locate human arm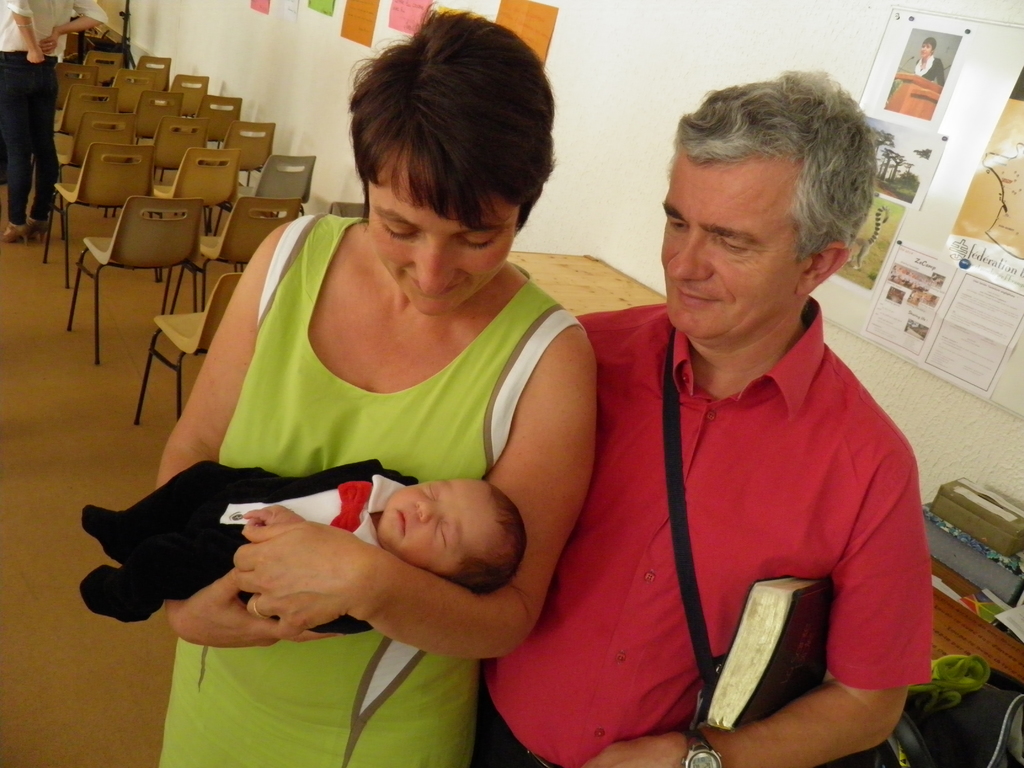
[left=569, top=447, right=951, bottom=767]
